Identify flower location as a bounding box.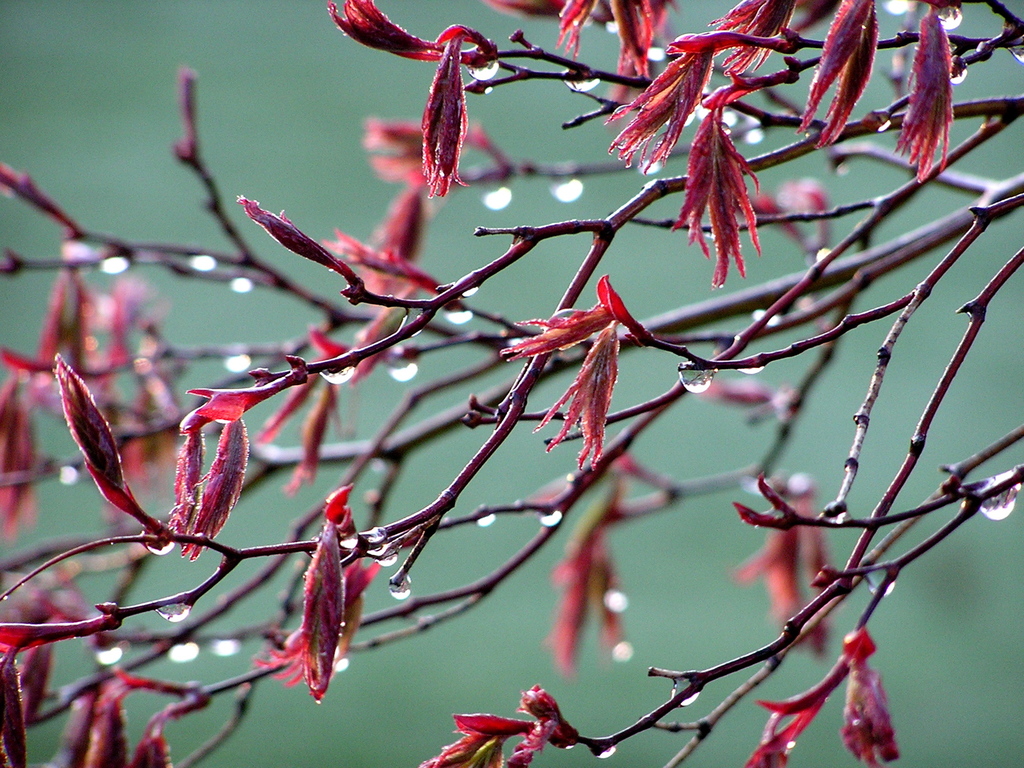
733, 481, 842, 646.
